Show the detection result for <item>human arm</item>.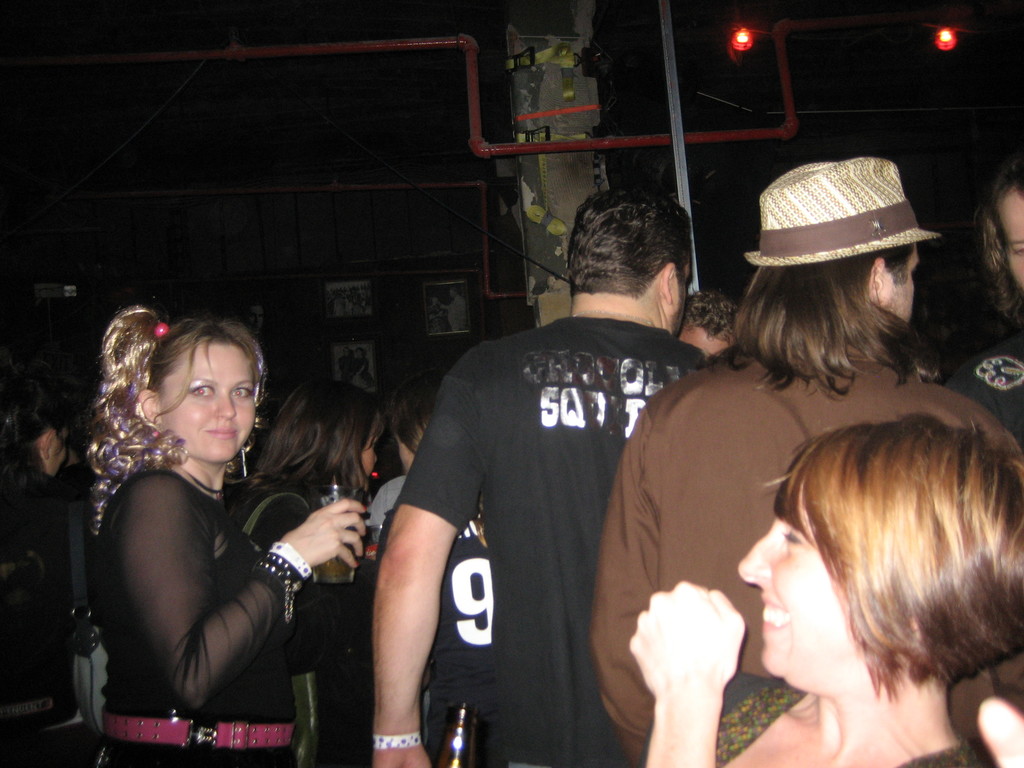
239,487,314,609.
